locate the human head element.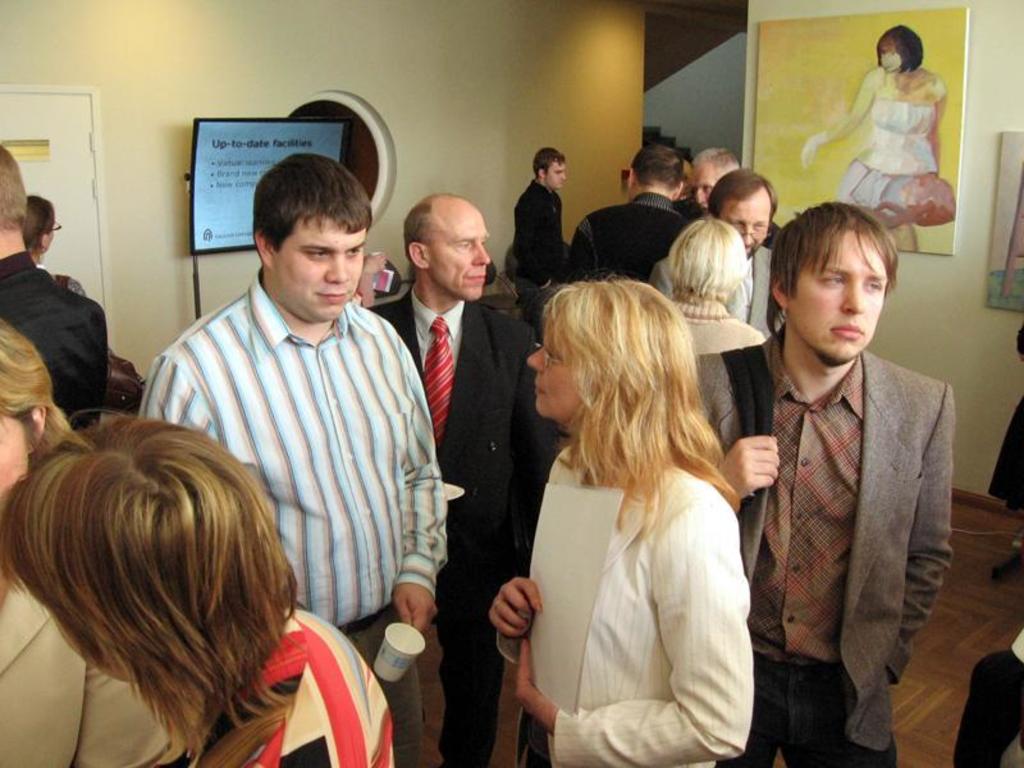
Element bbox: bbox(251, 156, 374, 324).
